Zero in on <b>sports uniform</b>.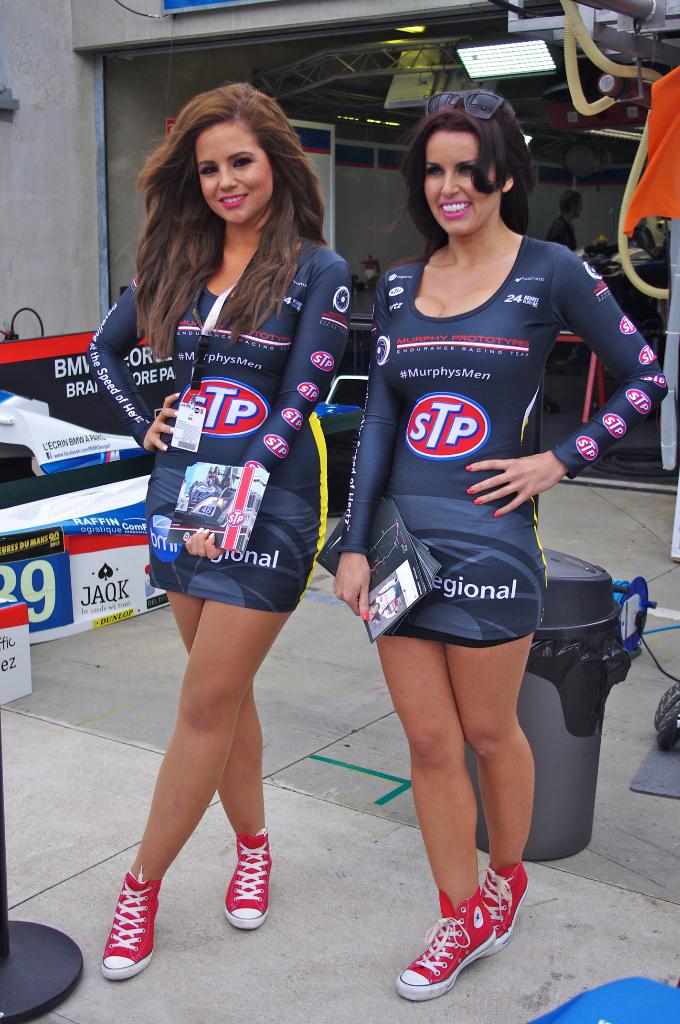
Zeroed in: {"left": 88, "top": 221, "right": 357, "bottom": 619}.
